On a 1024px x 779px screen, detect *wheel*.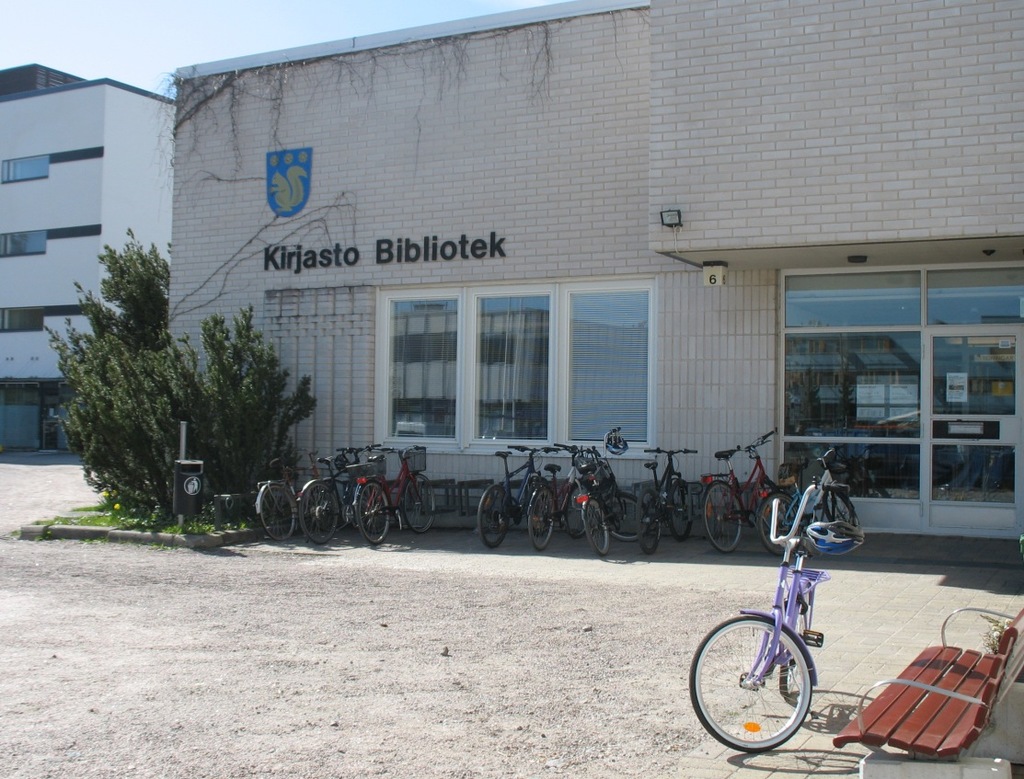
locate(703, 479, 739, 555).
